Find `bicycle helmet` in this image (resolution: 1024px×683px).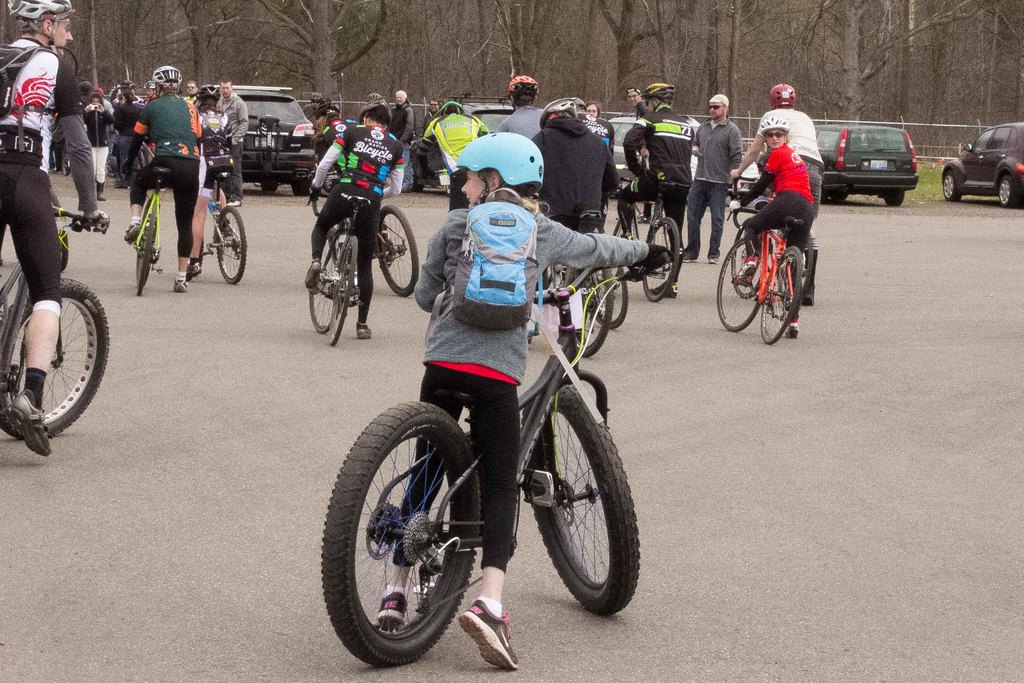
BBox(752, 113, 783, 135).
